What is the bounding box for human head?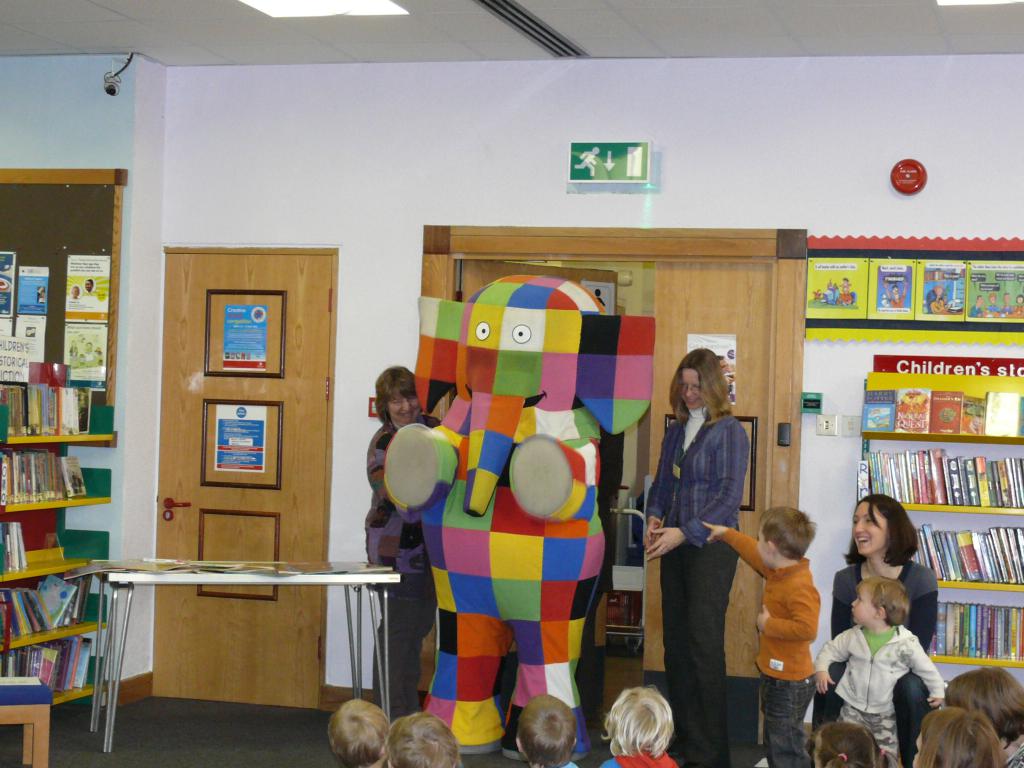
bbox=(752, 505, 821, 569).
